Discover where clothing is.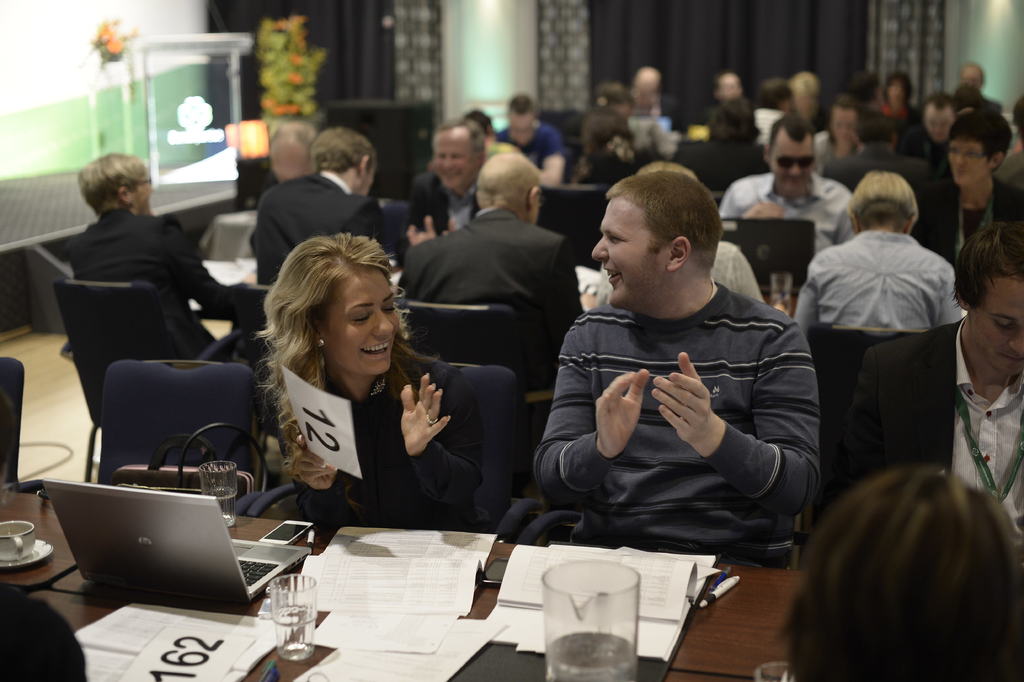
Discovered at locate(679, 135, 769, 194).
